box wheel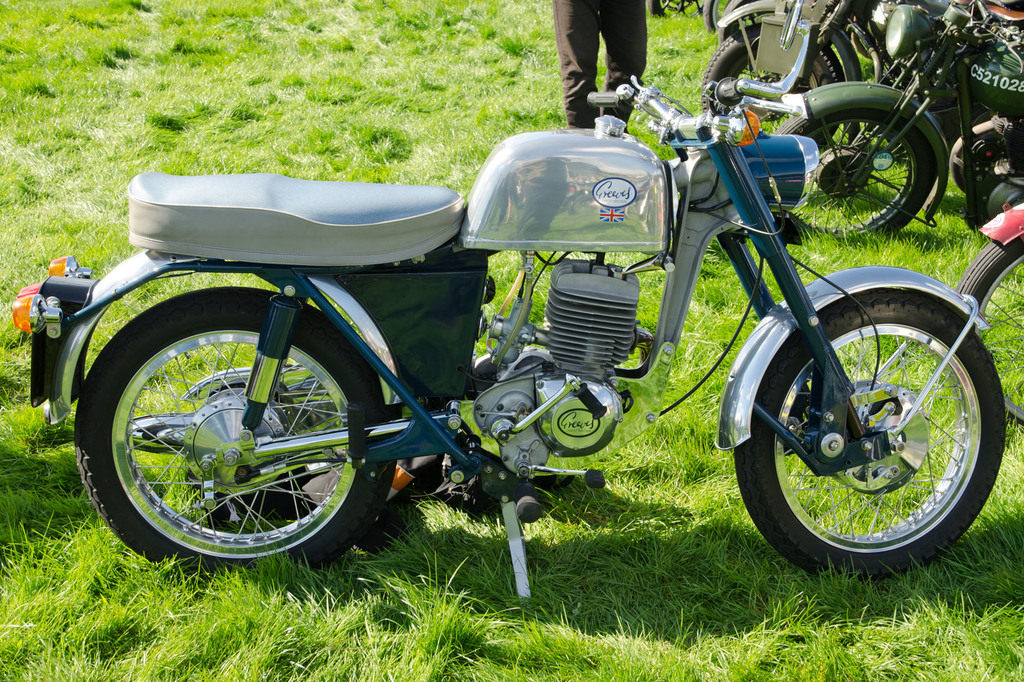
{"left": 63, "top": 312, "right": 401, "bottom": 564}
